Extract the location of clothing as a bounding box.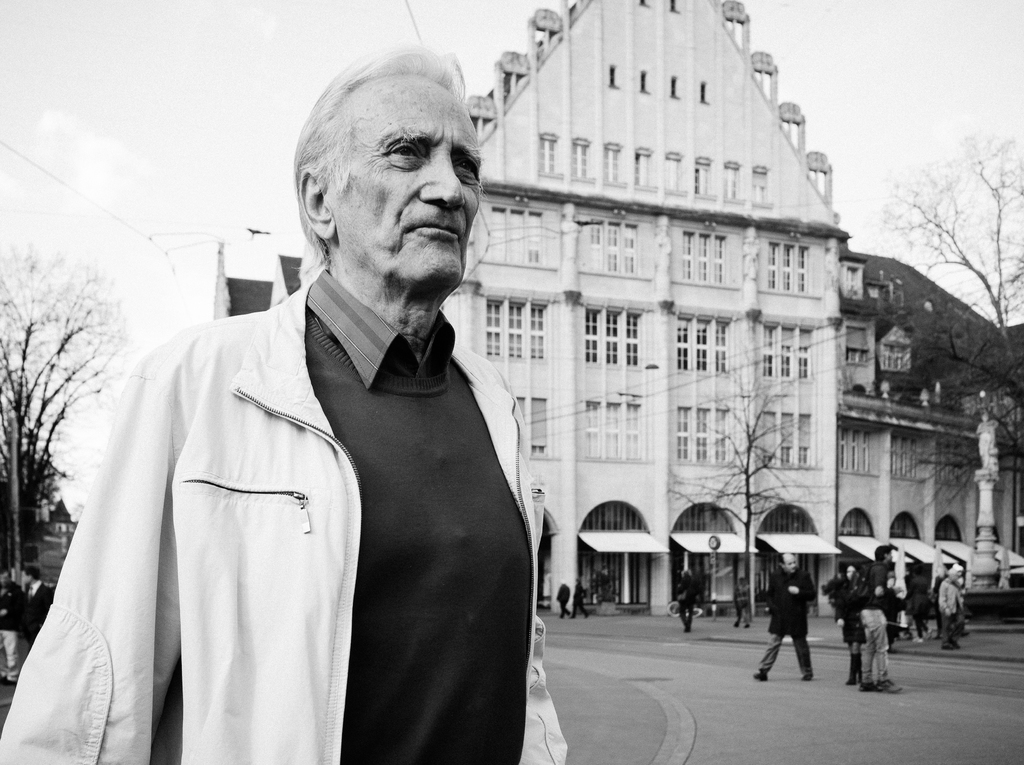
pyautogui.locateOnScreen(935, 573, 964, 650).
